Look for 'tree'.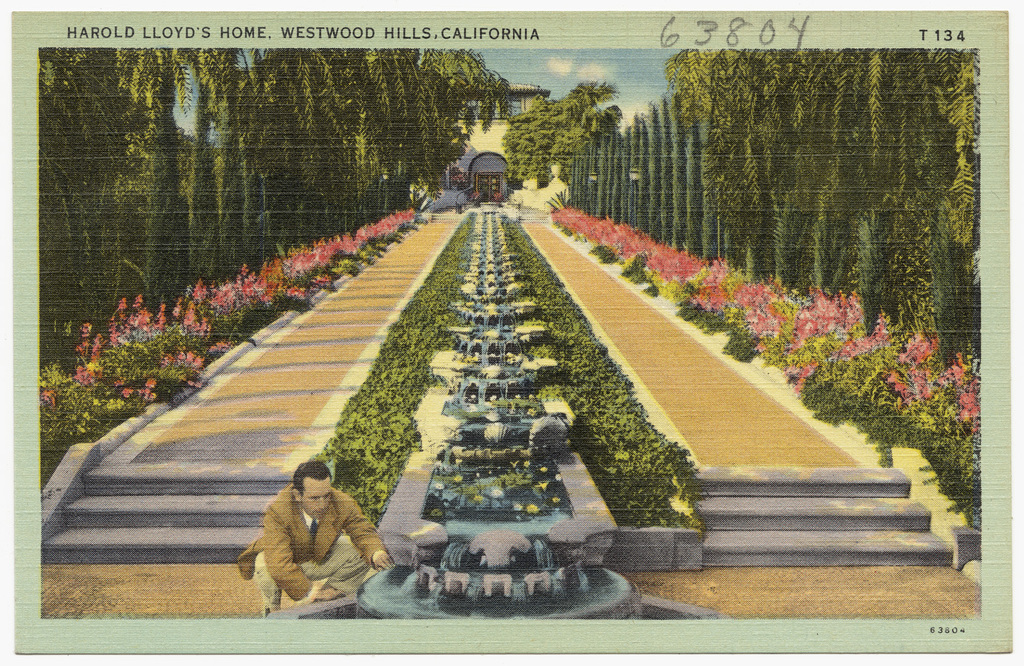
Found: x1=513, y1=65, x2=649, y2=185.
